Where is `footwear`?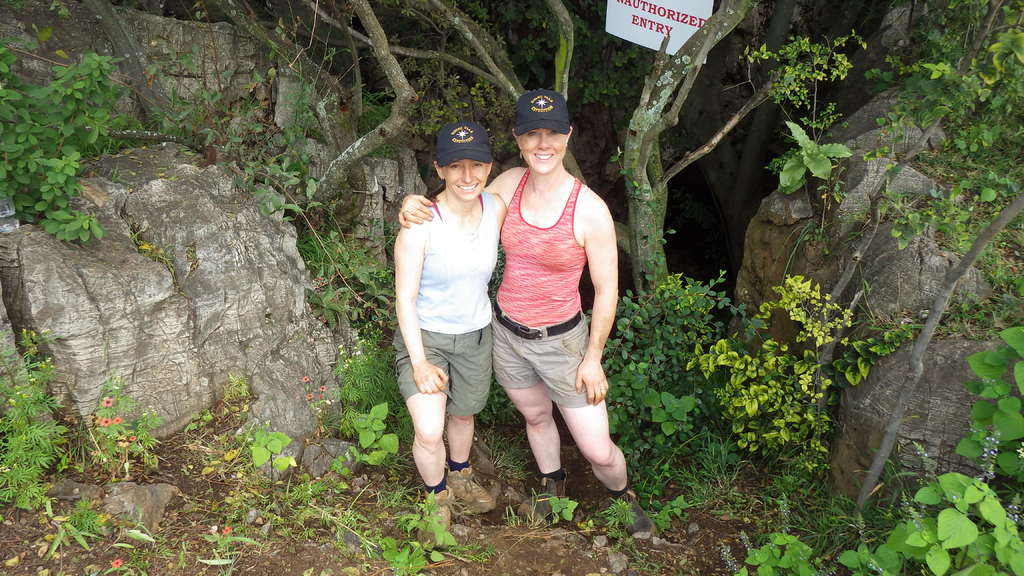
box=[414, 488, 451, 554].
